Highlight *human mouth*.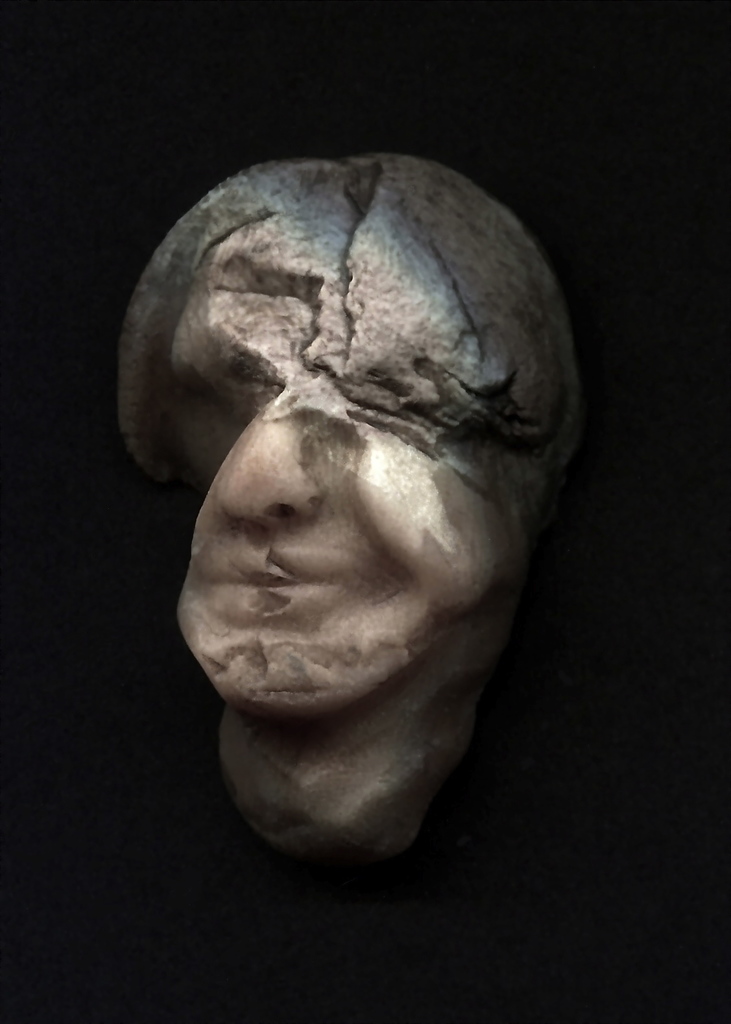
Highlighted region: 184,539,373,632.
